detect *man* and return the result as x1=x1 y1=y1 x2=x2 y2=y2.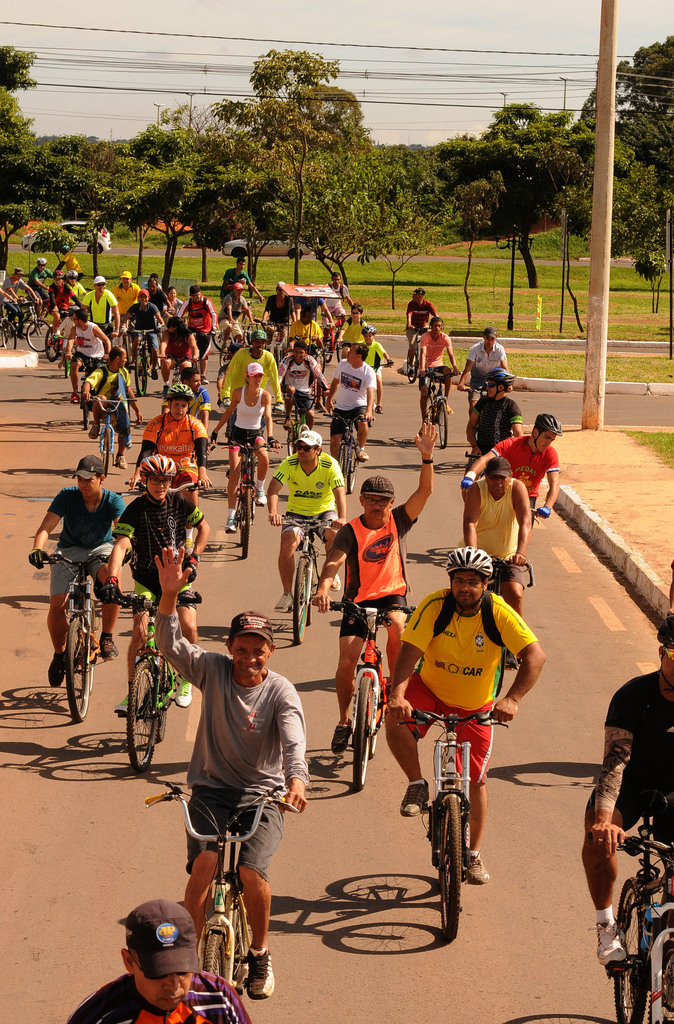
x1=0 y1=272 x2=38 y2=337.
